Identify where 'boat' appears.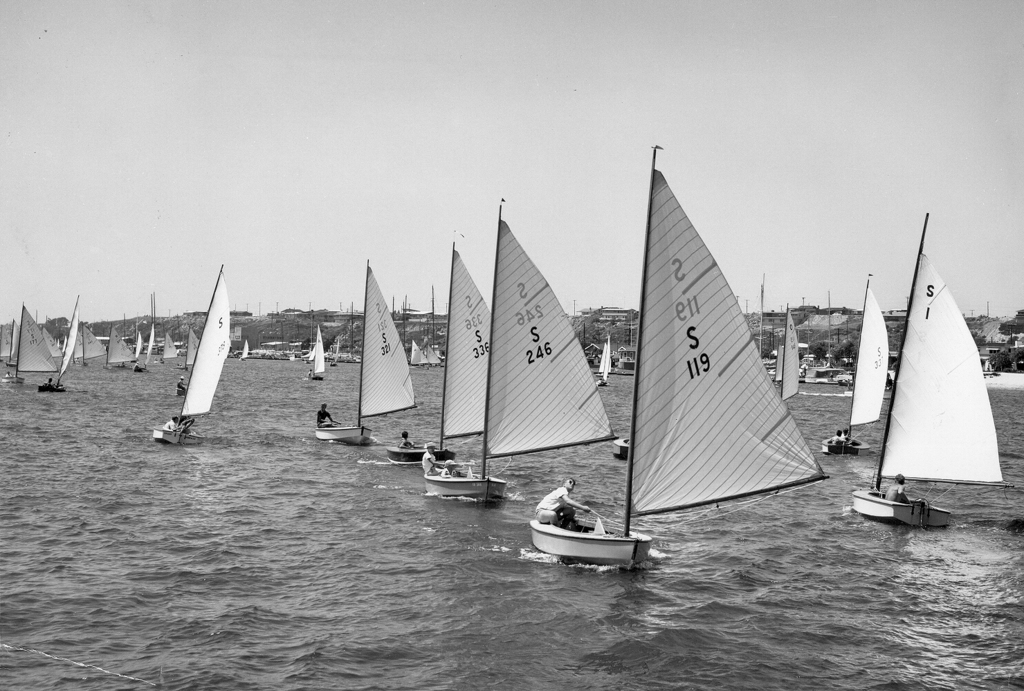
Appears at bbox=[823, 277, 894, 463].
